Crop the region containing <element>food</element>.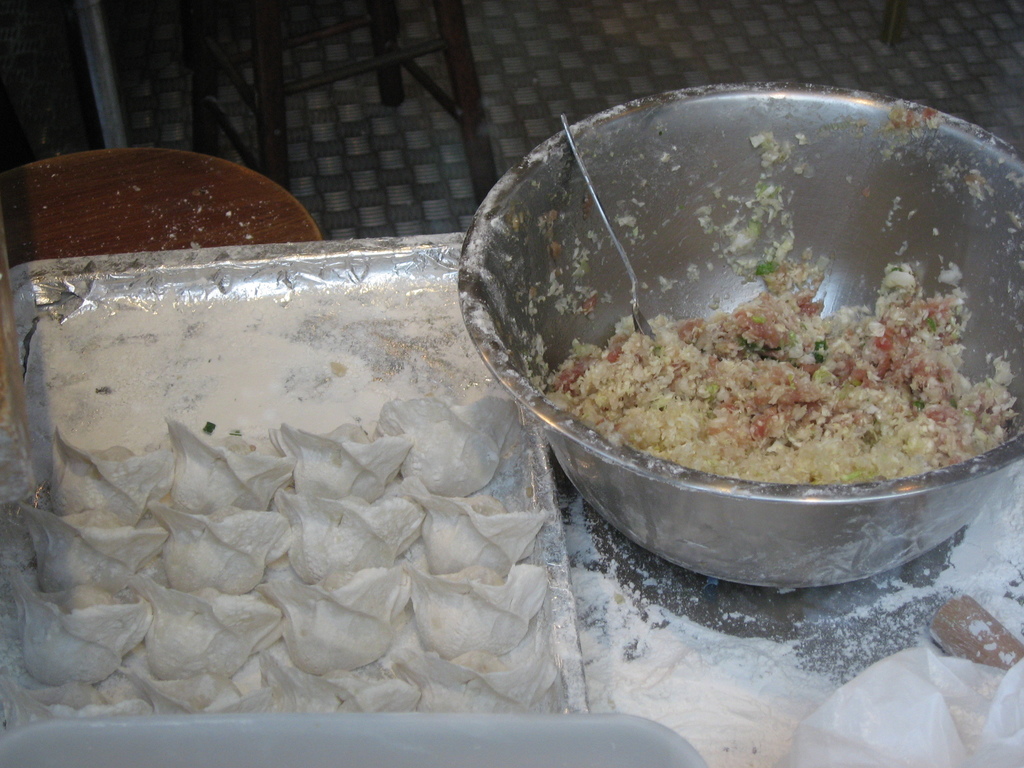
Crop region: 397:657:559:715.
